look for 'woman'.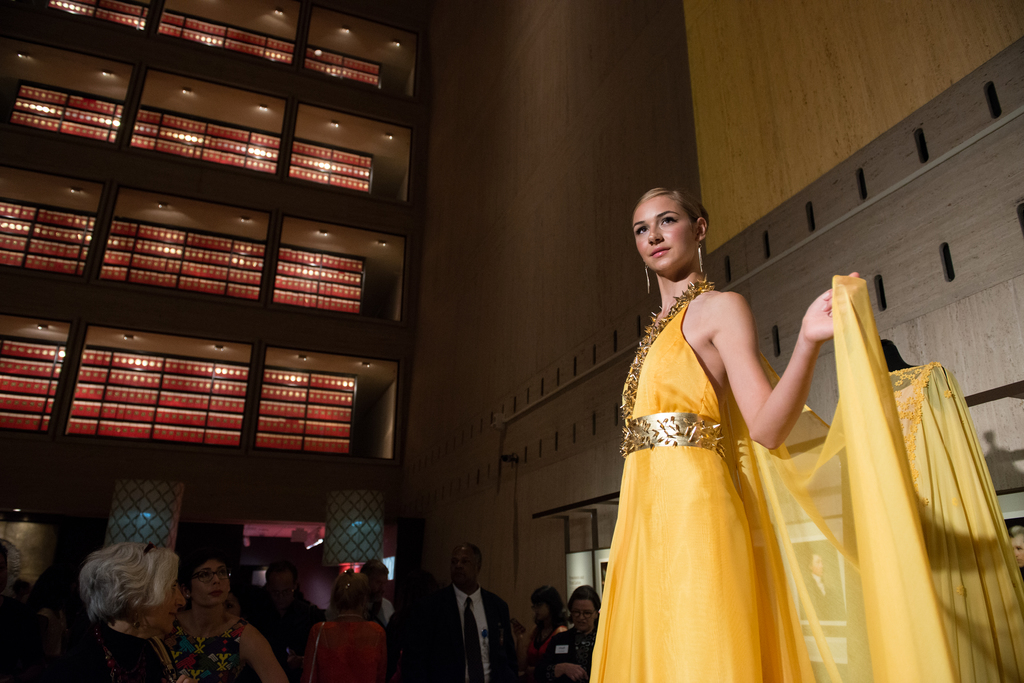
Found: Rect(585, 164, 818, 681).
